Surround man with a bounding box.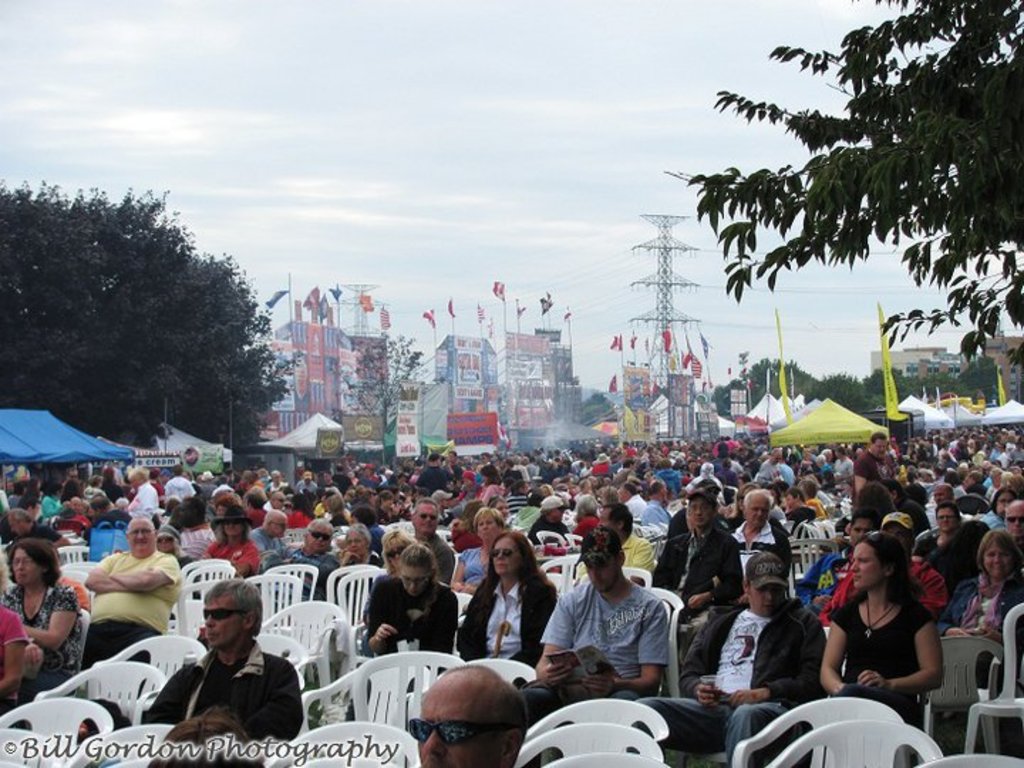
<box>267,519,338,606</box>.
